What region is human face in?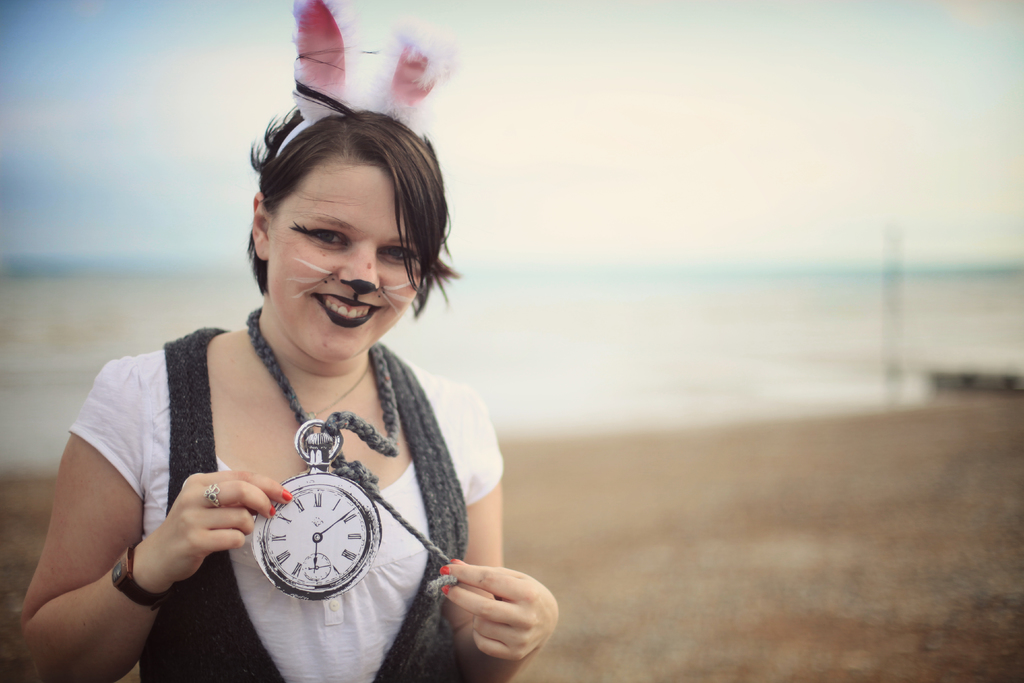
l=271, t=159, r=424, b=364.
